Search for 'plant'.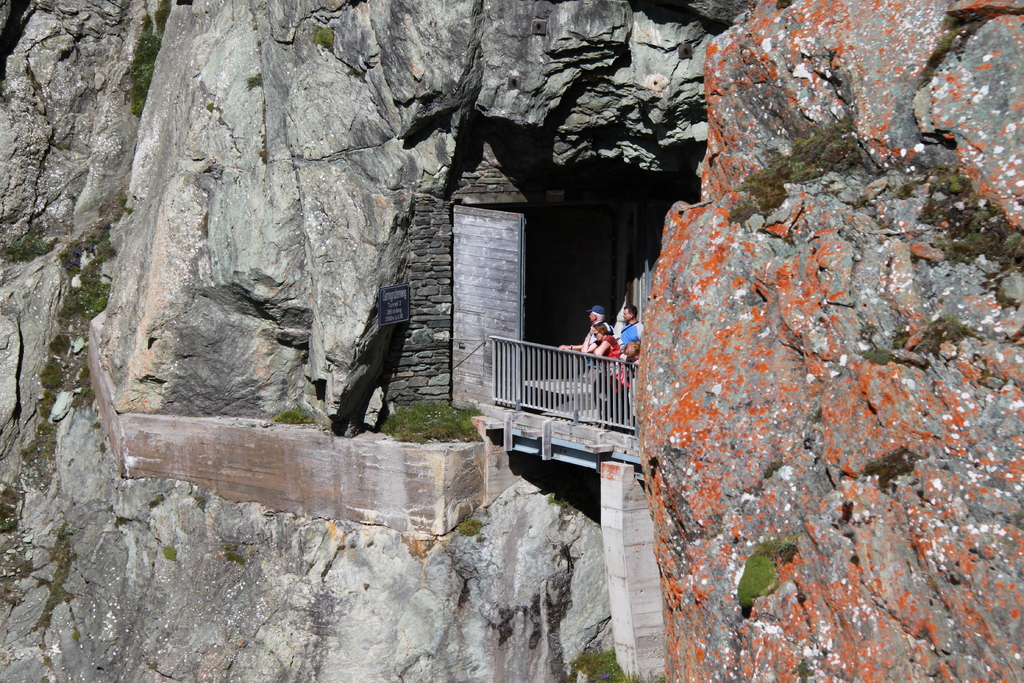
Found at l=75, t=368, r=96, b=407.
